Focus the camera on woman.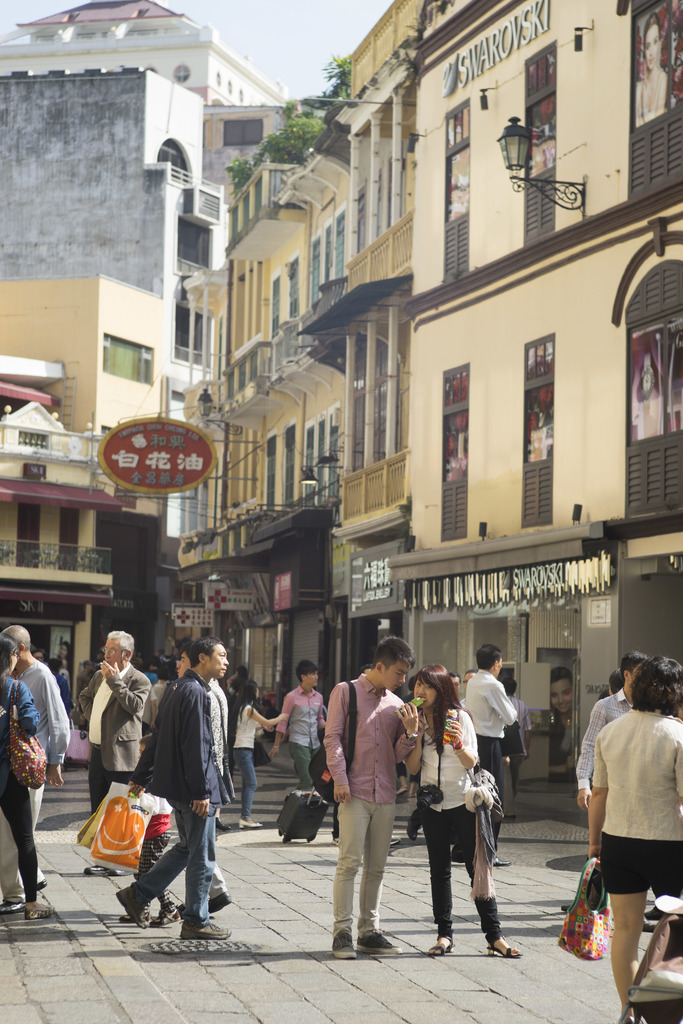
Focus region: x1=226, y1=674, x2=290, y2=836.
